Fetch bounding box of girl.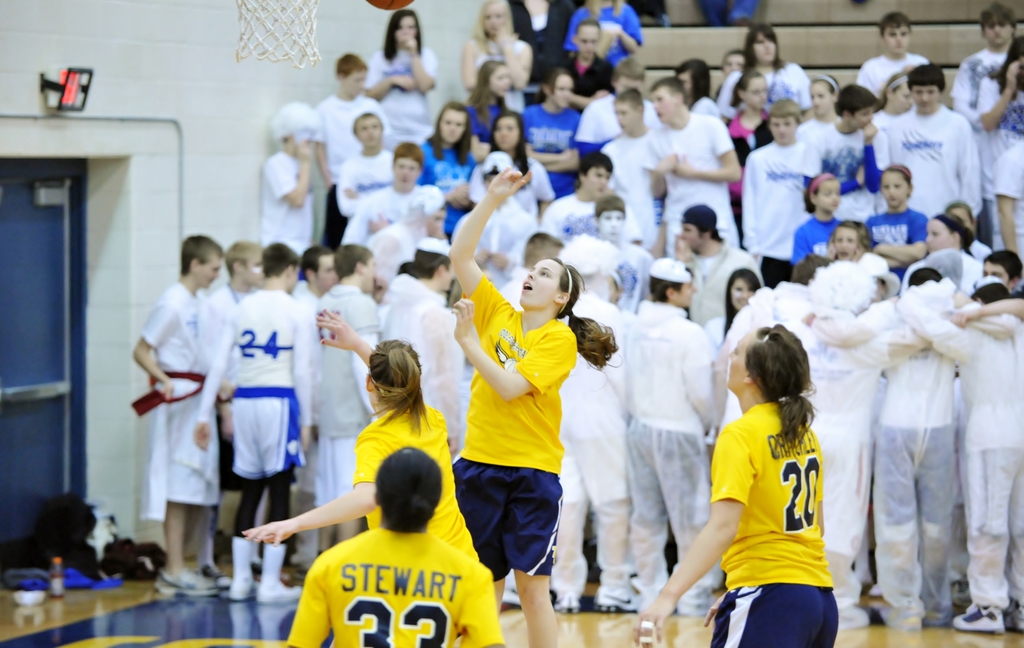
Bbox: Rect(980, 31, 1023, 181).
